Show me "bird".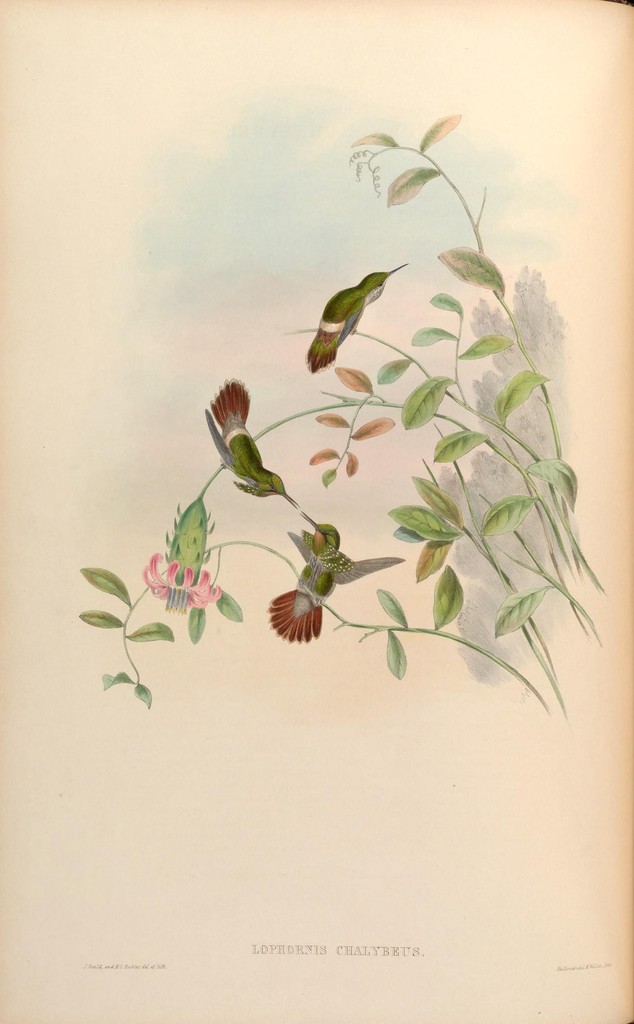
"bird" is here: (left=202, top=379, right=300, bottom=510).
